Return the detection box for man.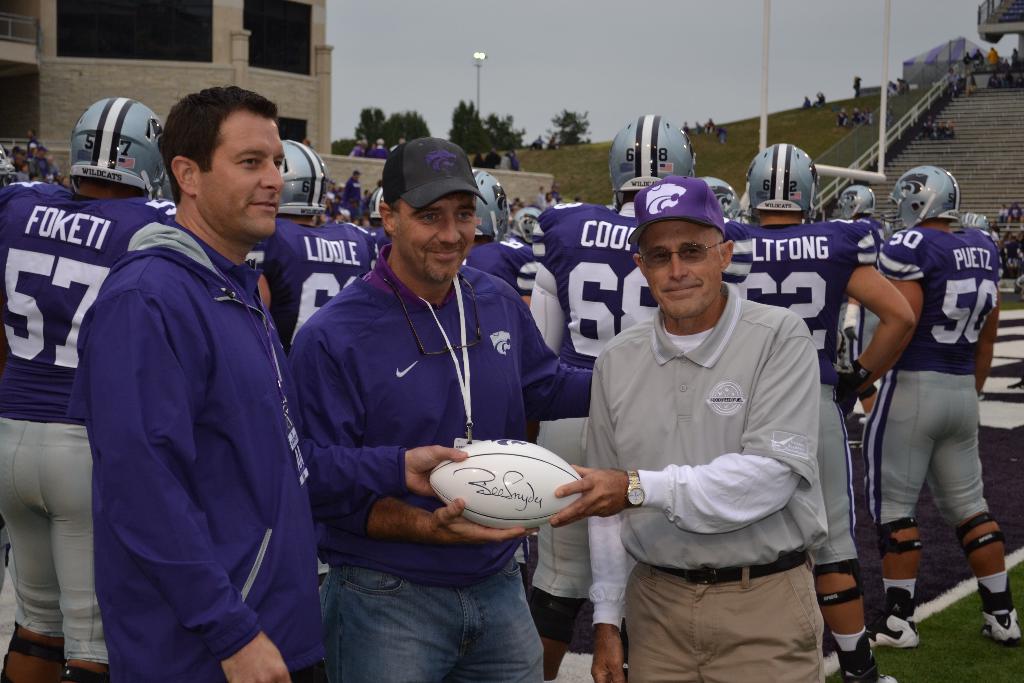
285:136:596:682.
